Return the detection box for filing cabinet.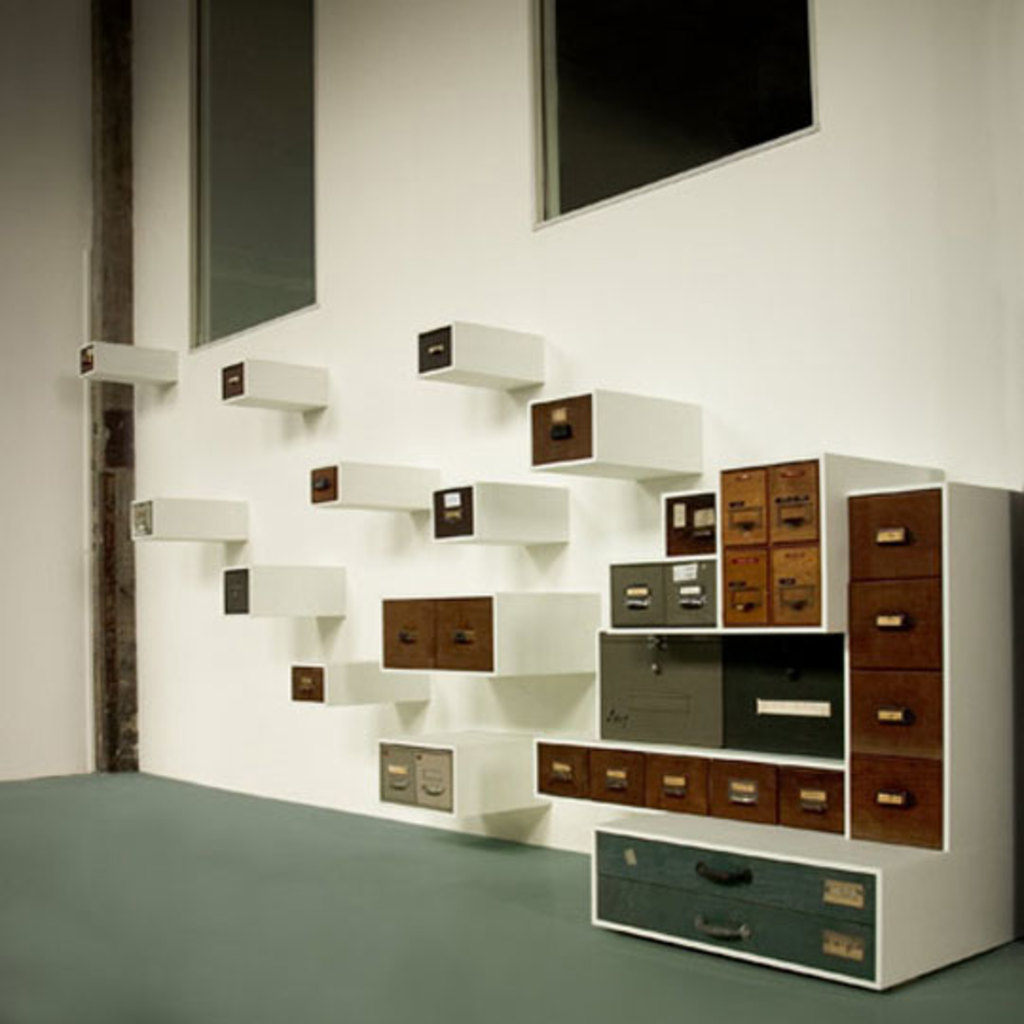
<region>427, 476, 573, 546</region>.
